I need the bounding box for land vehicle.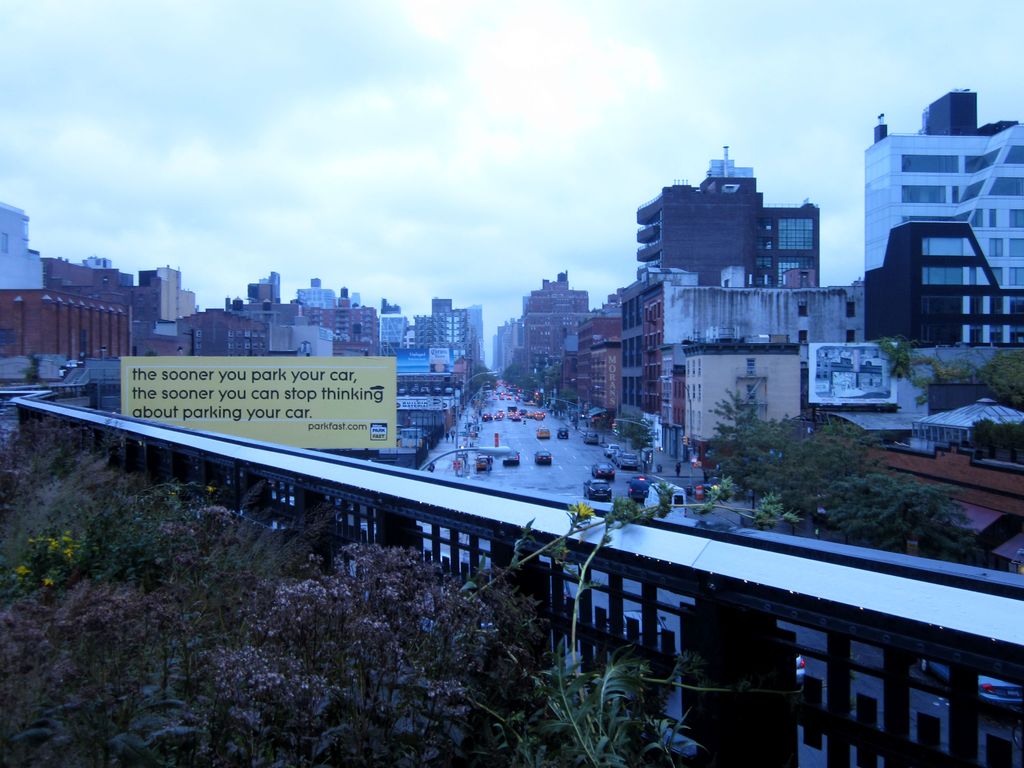
Here it is: 530,411,531,416.
